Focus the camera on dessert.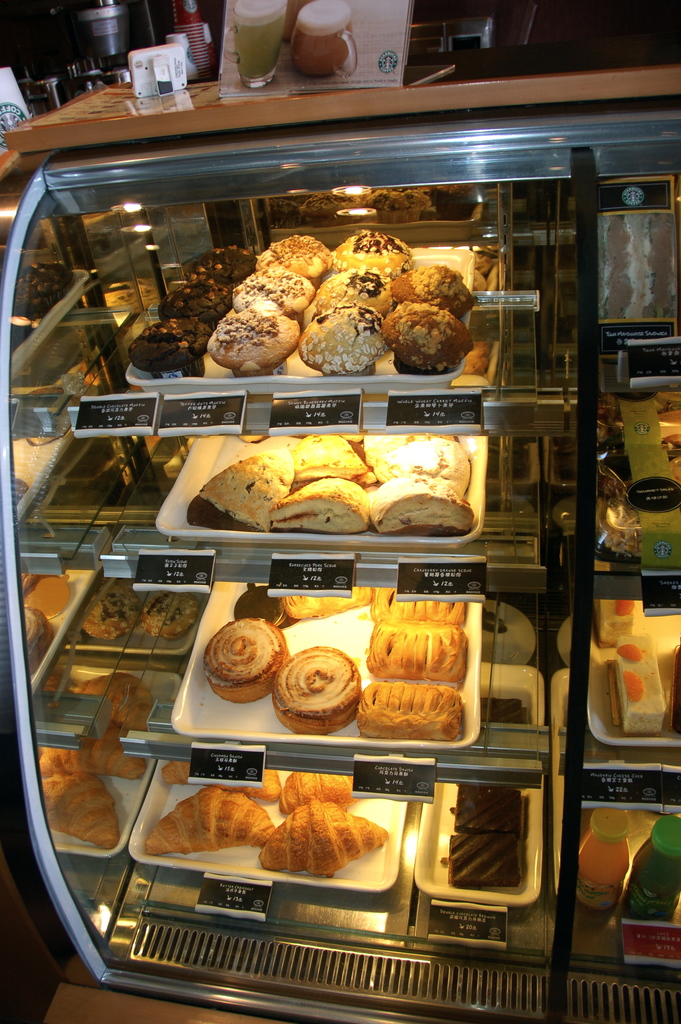
Focus region: rect(233, 589, 371, 633).
